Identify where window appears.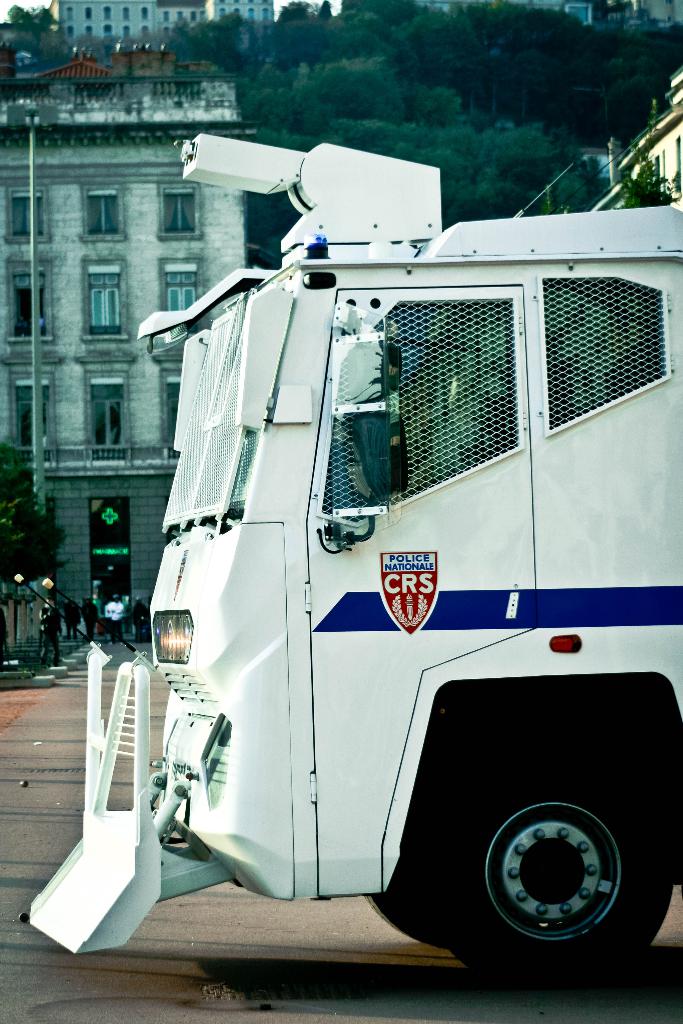
Appears at (x1=88, y1=374, x2=124, y2=449).
